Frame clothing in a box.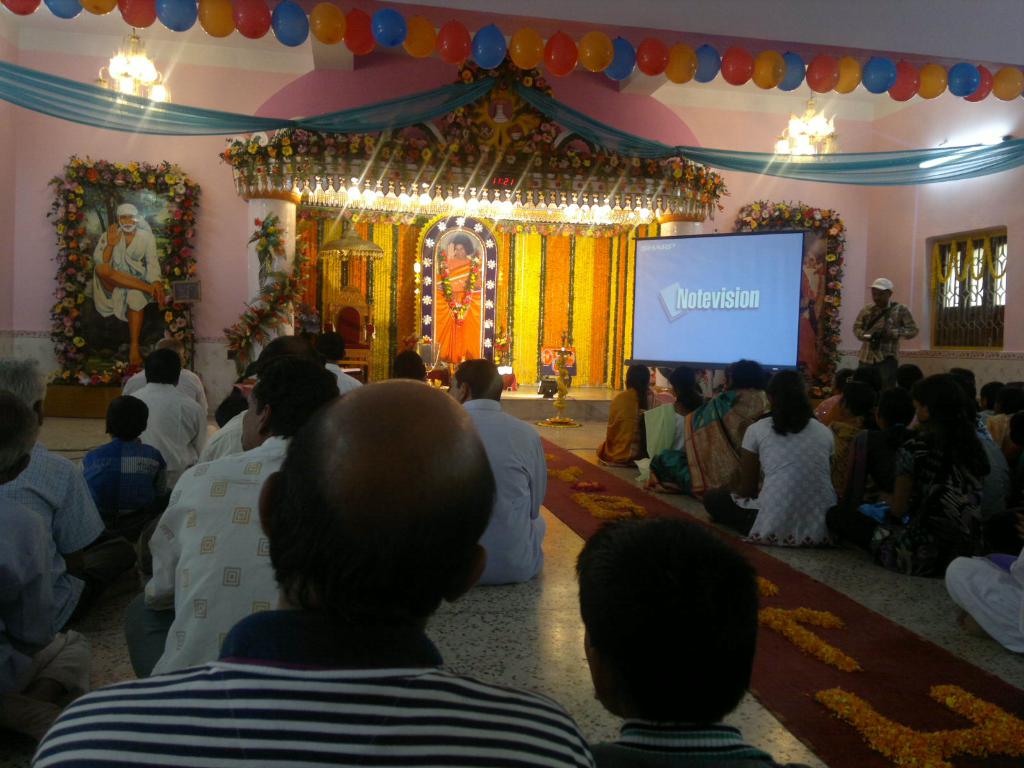
[left=991, top=414, right=1009, bottom=440].
